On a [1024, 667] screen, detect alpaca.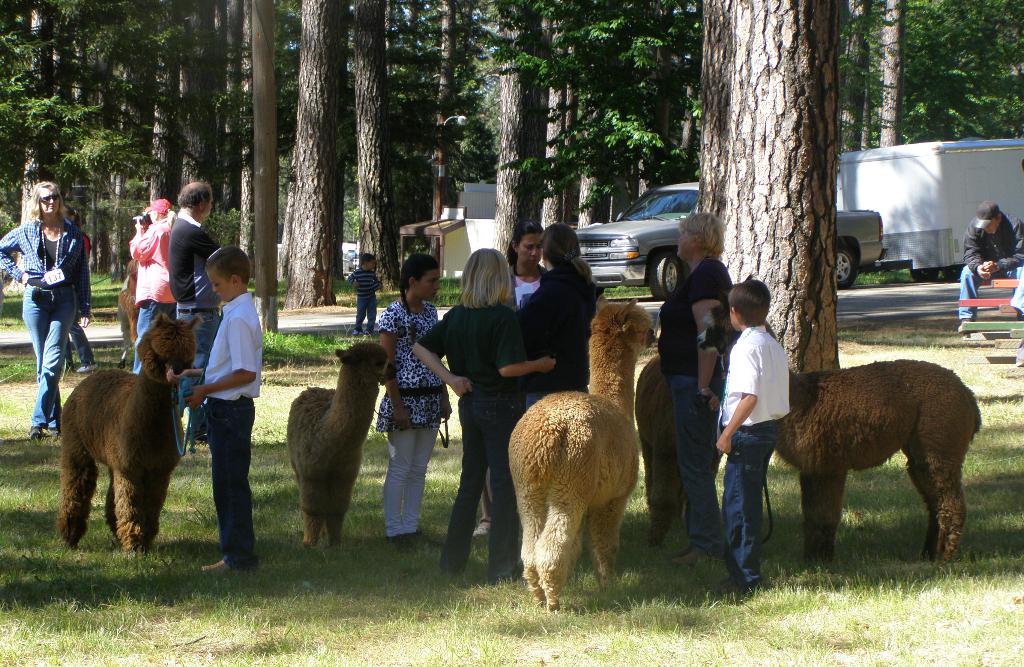
<box>286,337,400,551</box>.
